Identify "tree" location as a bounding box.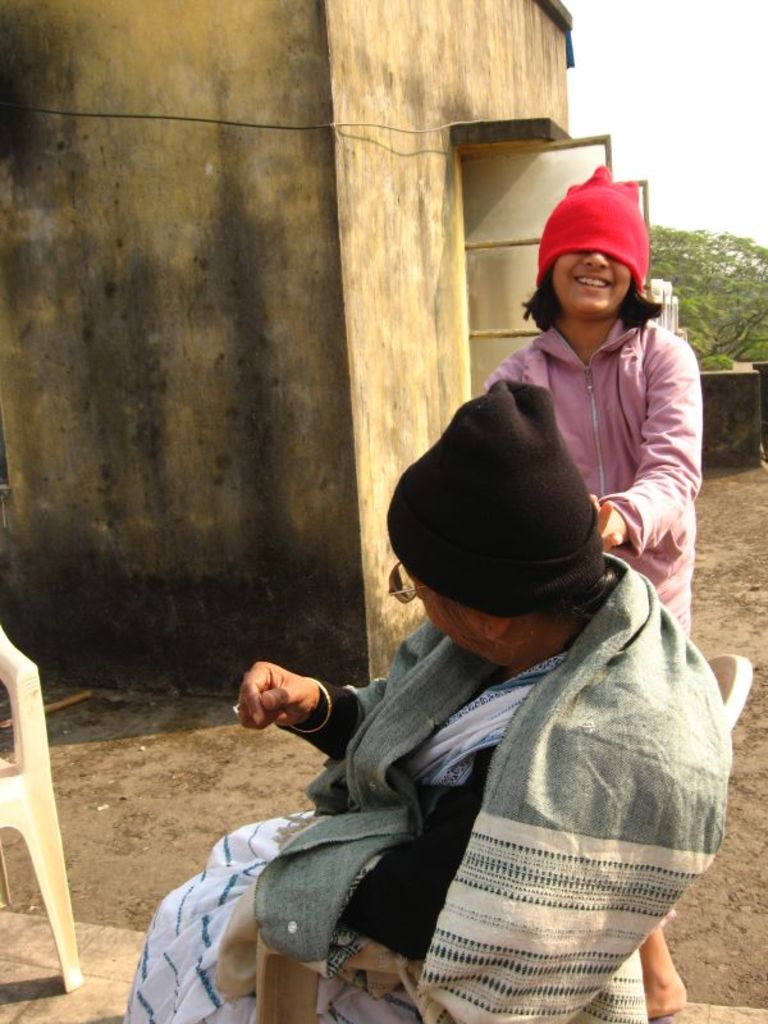
<bbox>636, 224, 767, 367</bbox>.
